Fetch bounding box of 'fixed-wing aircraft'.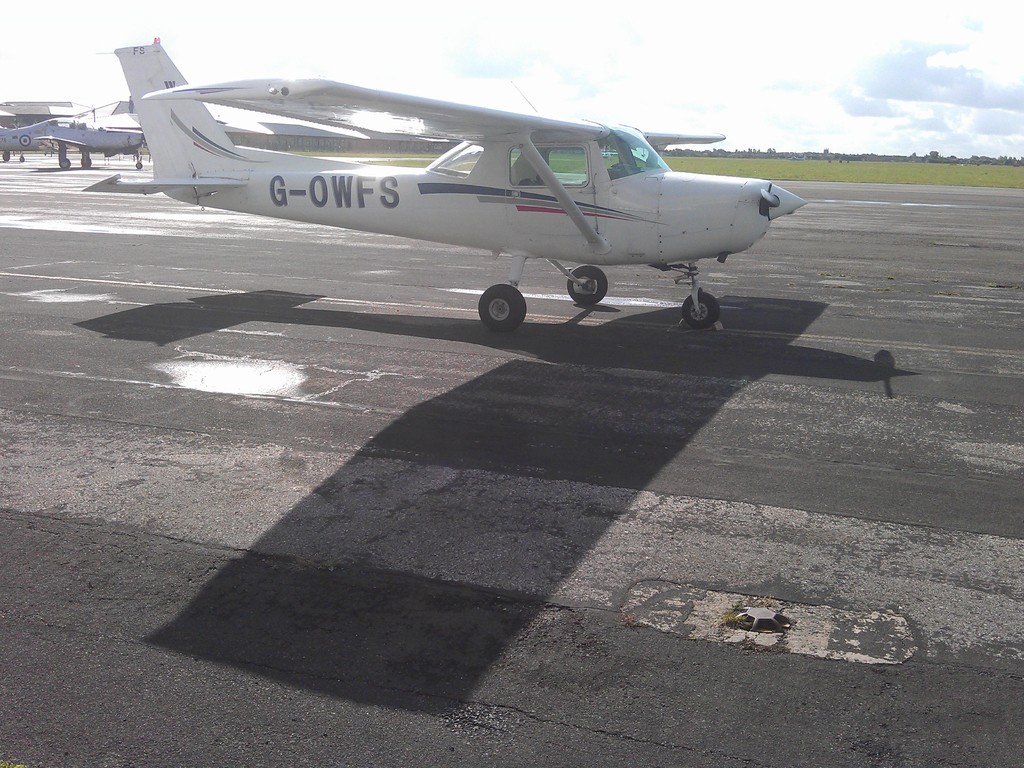
Bbox: {"x1": 85, "y1": 40, "x2": 808, "y2": 325}.
